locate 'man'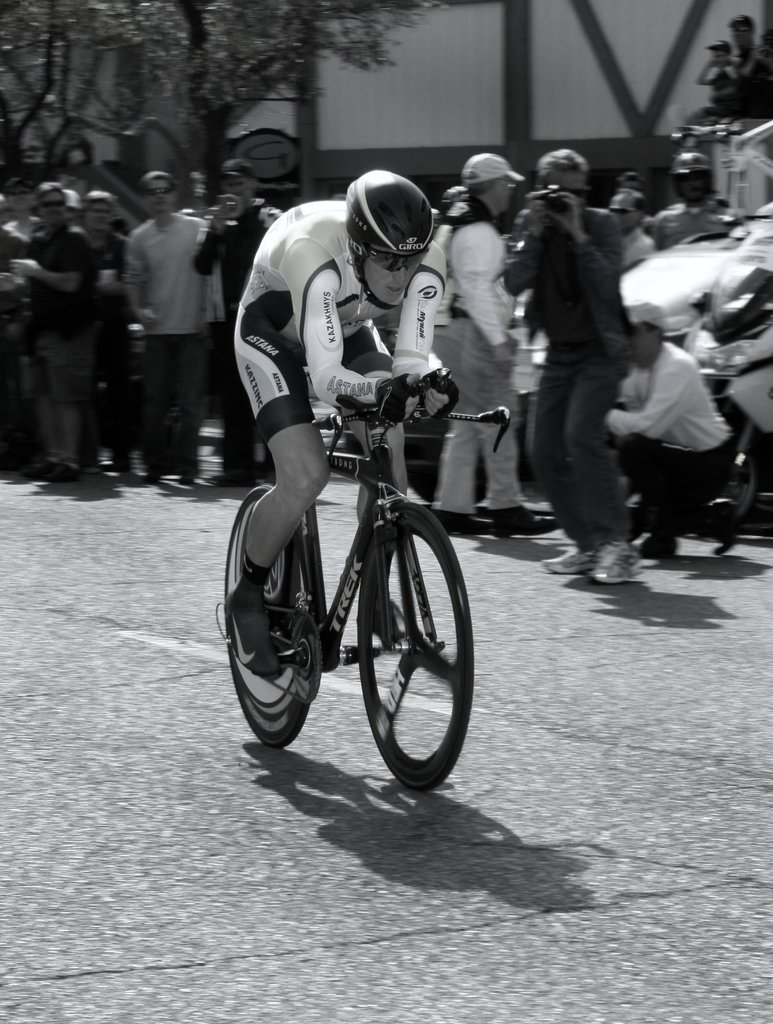
<bbox>600, 286, 750, 550</bbox>
